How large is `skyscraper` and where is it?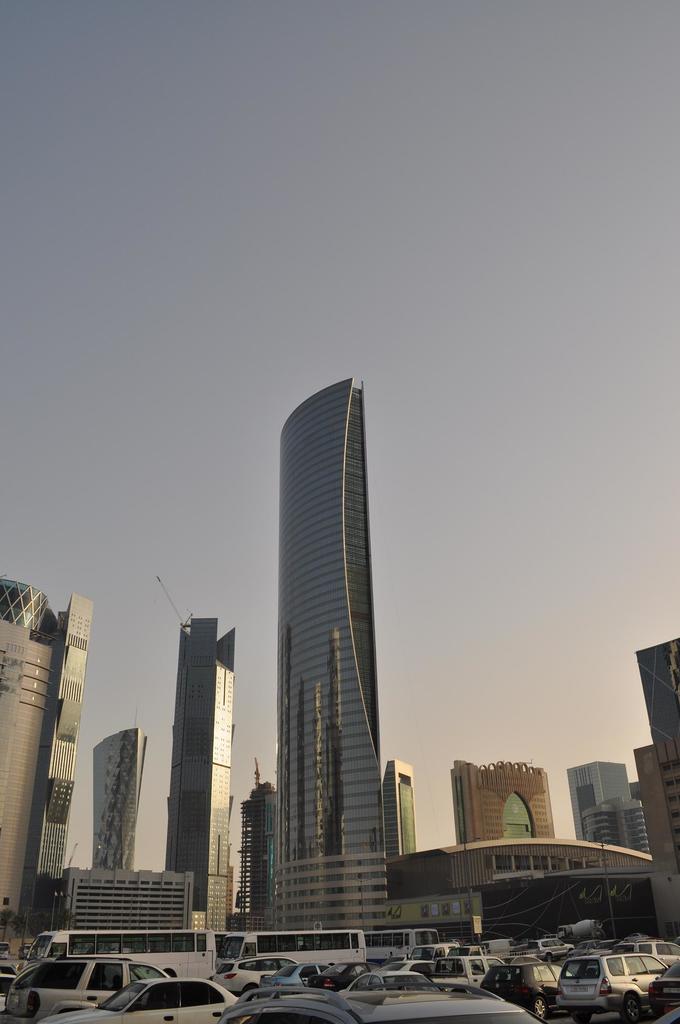
Bounding box: BBox(251, 383, 396, 934).
